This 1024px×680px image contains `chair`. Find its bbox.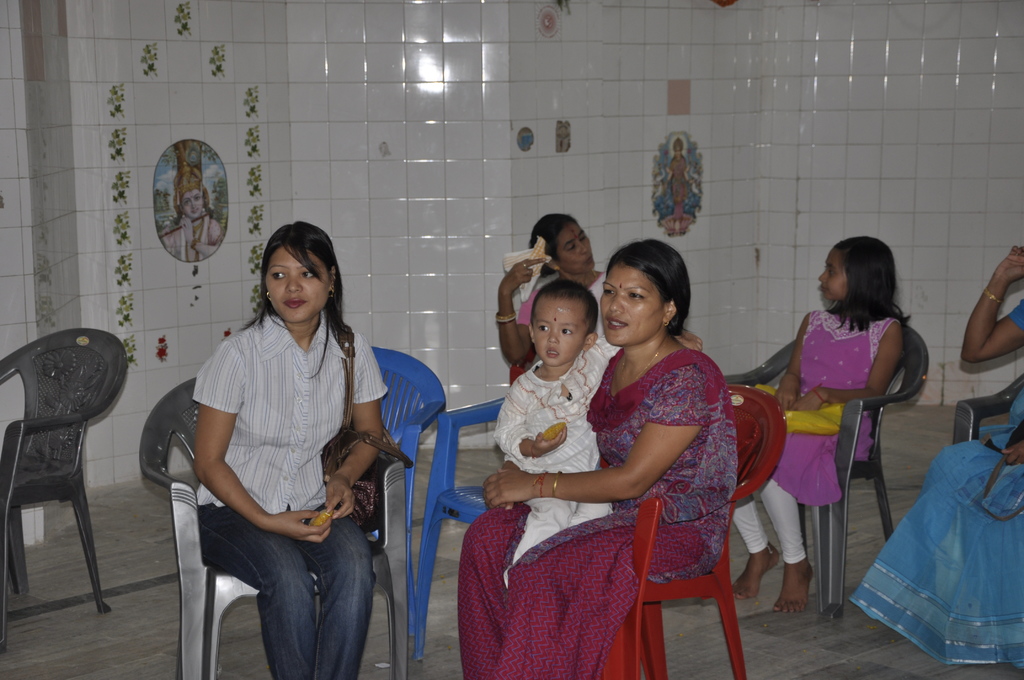
pyautogui.locateOnScreen(136, 375, 410, 679).
